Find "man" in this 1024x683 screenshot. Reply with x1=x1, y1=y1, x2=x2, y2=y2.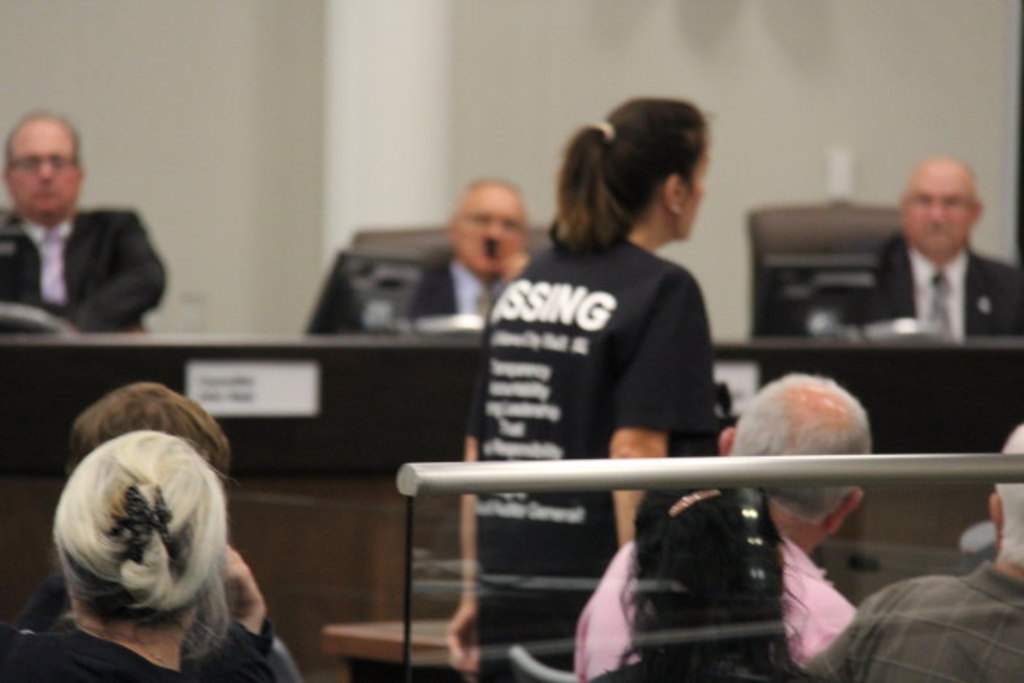
x1=816, y1=159, x2=1020, y2=336.
